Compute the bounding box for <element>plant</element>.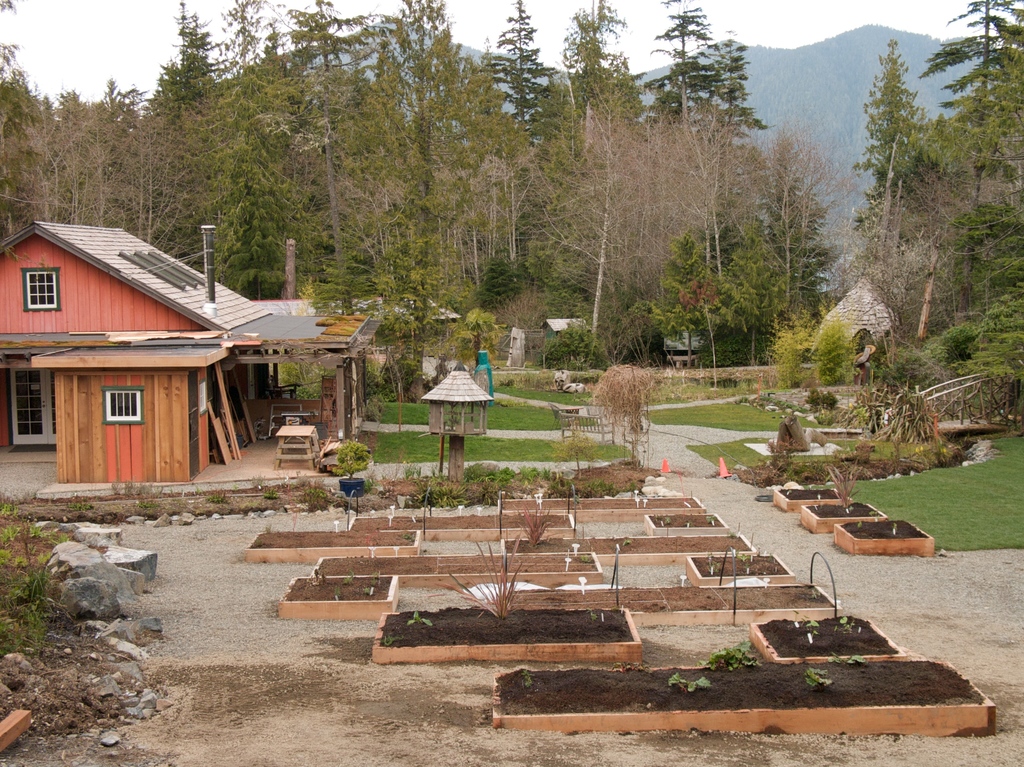
crop(404, 608, 438, 631).
